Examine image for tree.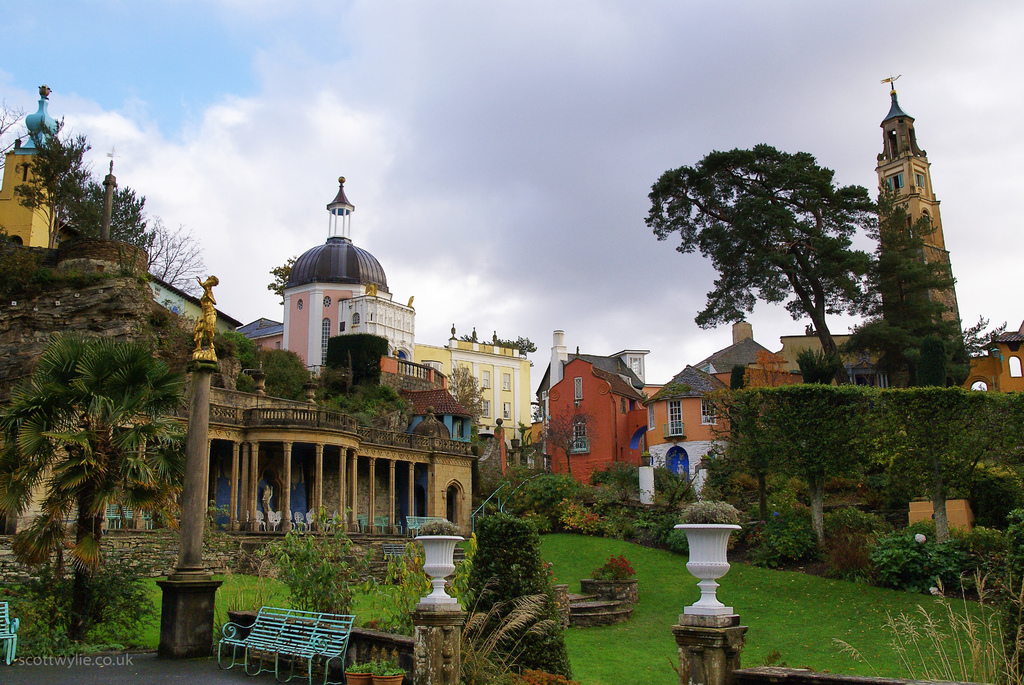
Examination result: {"x1": 456, "y1": 505, "x2": 573, "y2": 684}.
